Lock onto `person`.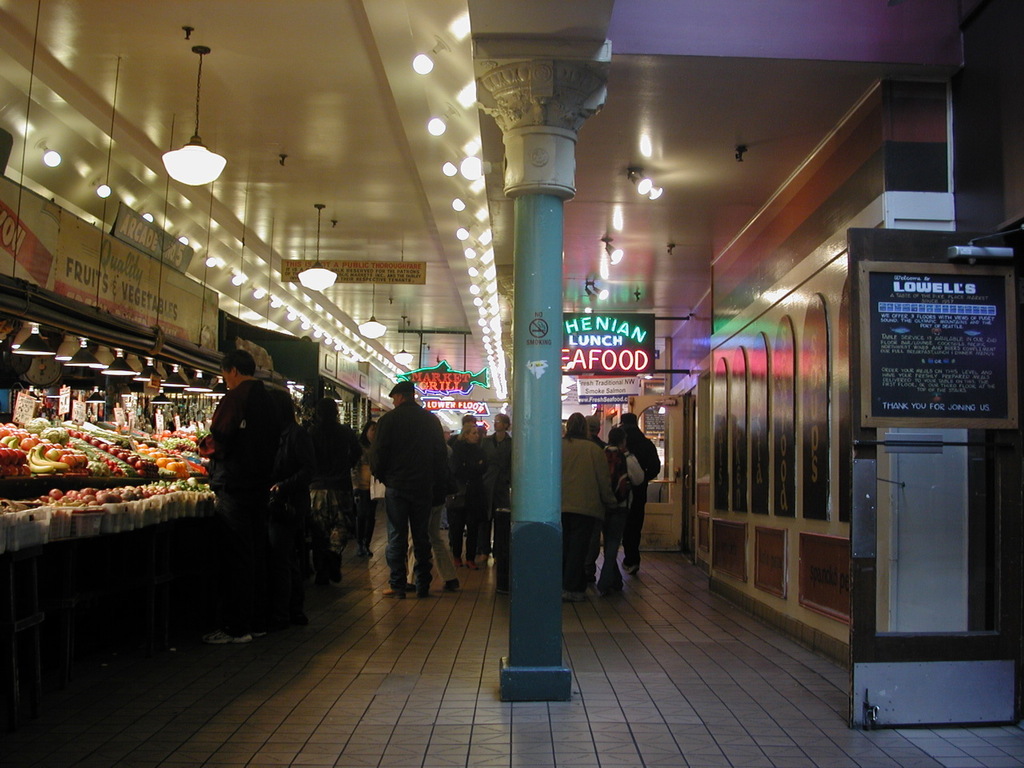
Locked: box=[485, 416, 511, 556].
